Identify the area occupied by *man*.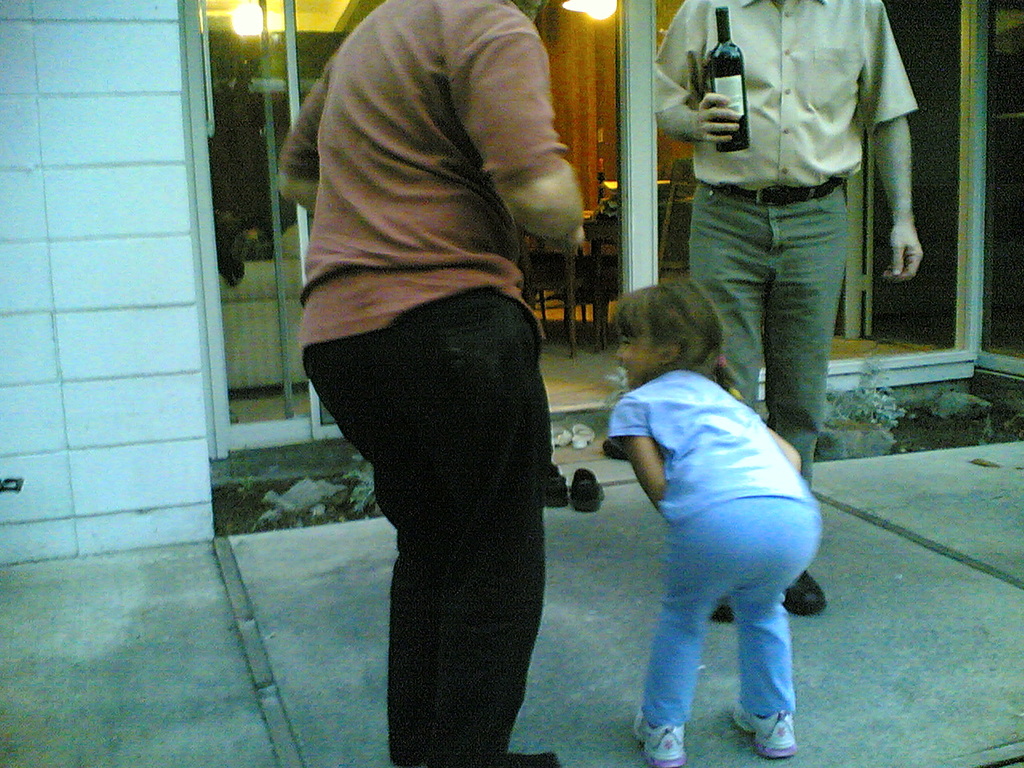
Area: rect(649, 0, 922, 623).
